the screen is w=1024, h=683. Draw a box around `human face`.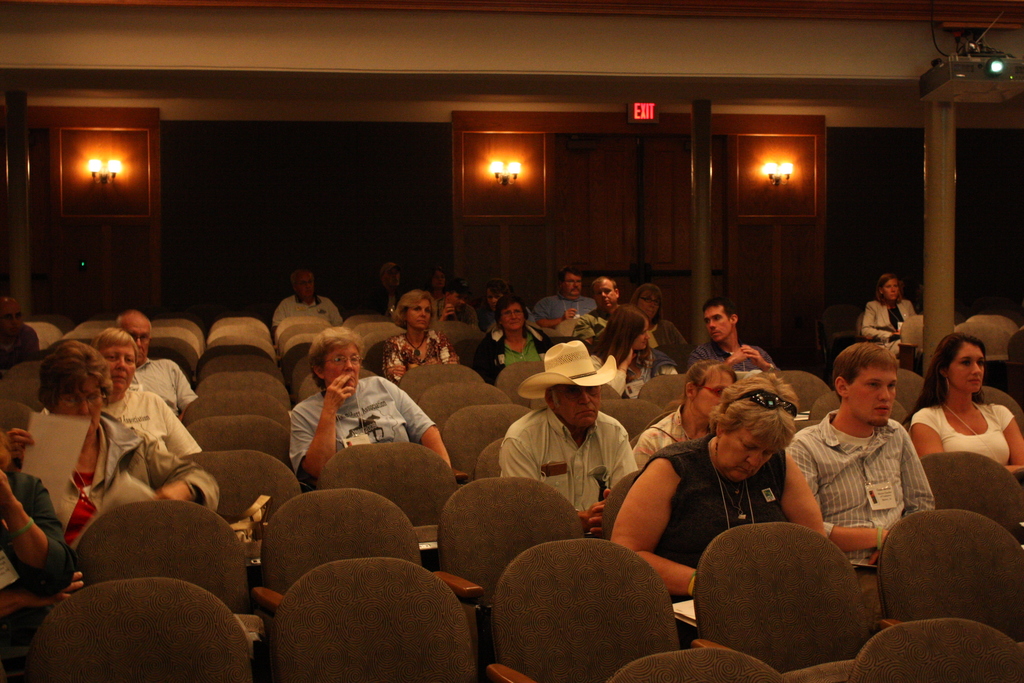
left=59, top=378, right=106, bottom=432.
